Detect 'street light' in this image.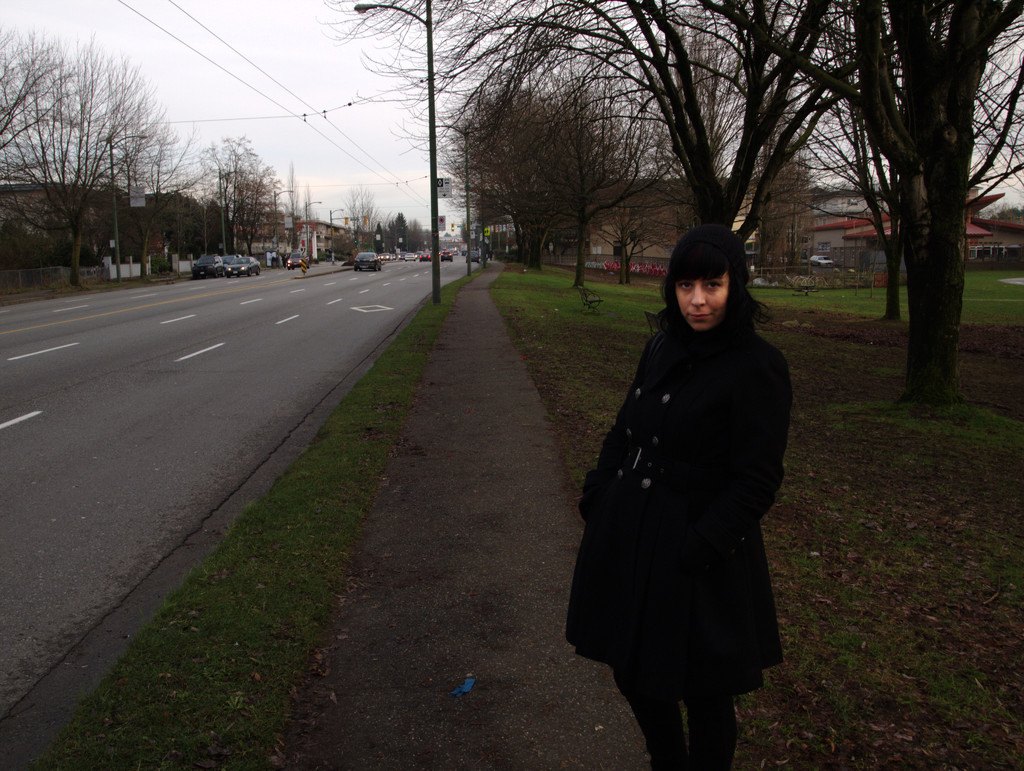
Detection: pyautogui.locateOnScreen(355, 0, 437, 311).
